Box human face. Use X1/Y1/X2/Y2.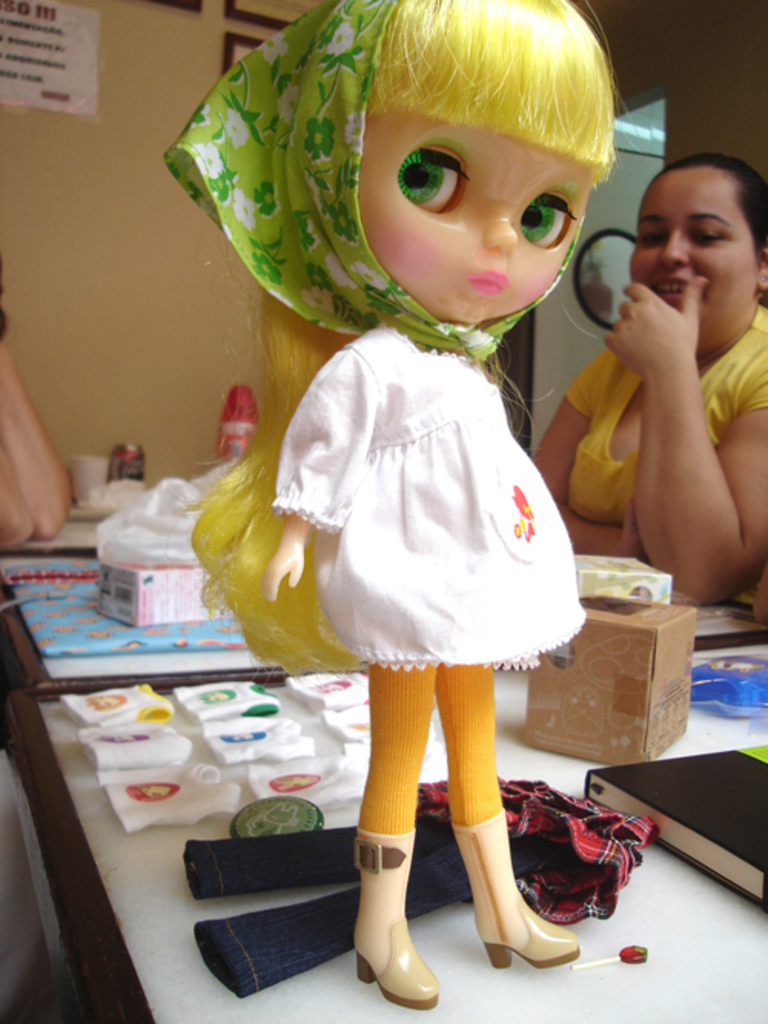
631/183/757/335.
